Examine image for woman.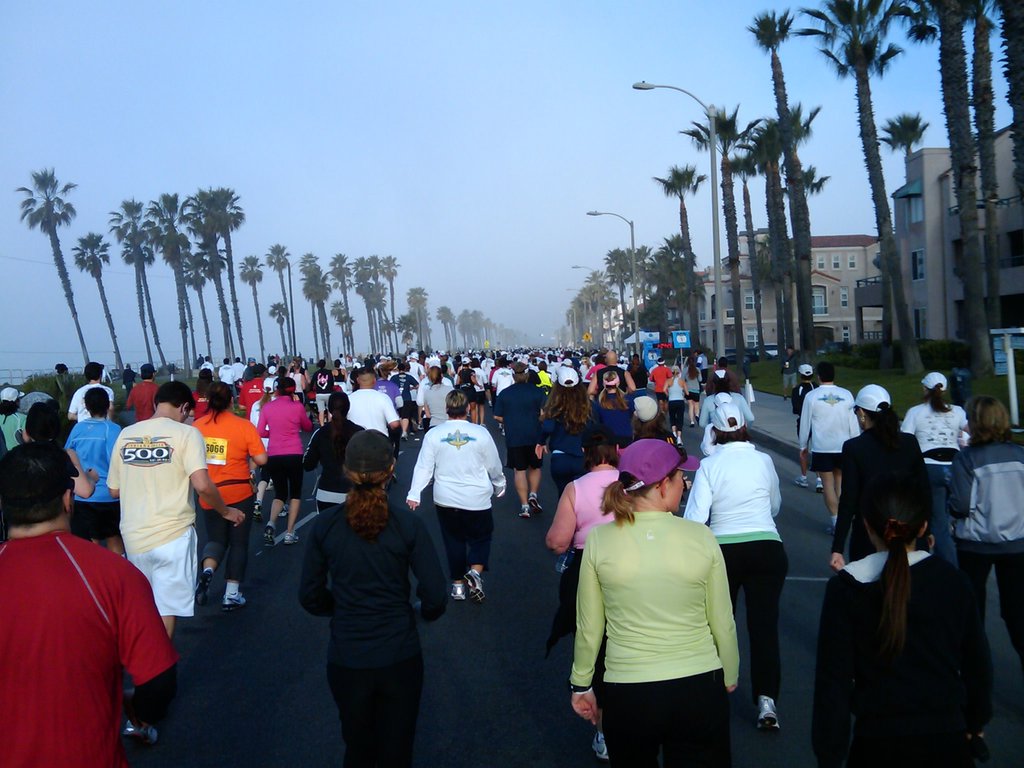
Examination result: select_region(809, 470, 998, 767).
